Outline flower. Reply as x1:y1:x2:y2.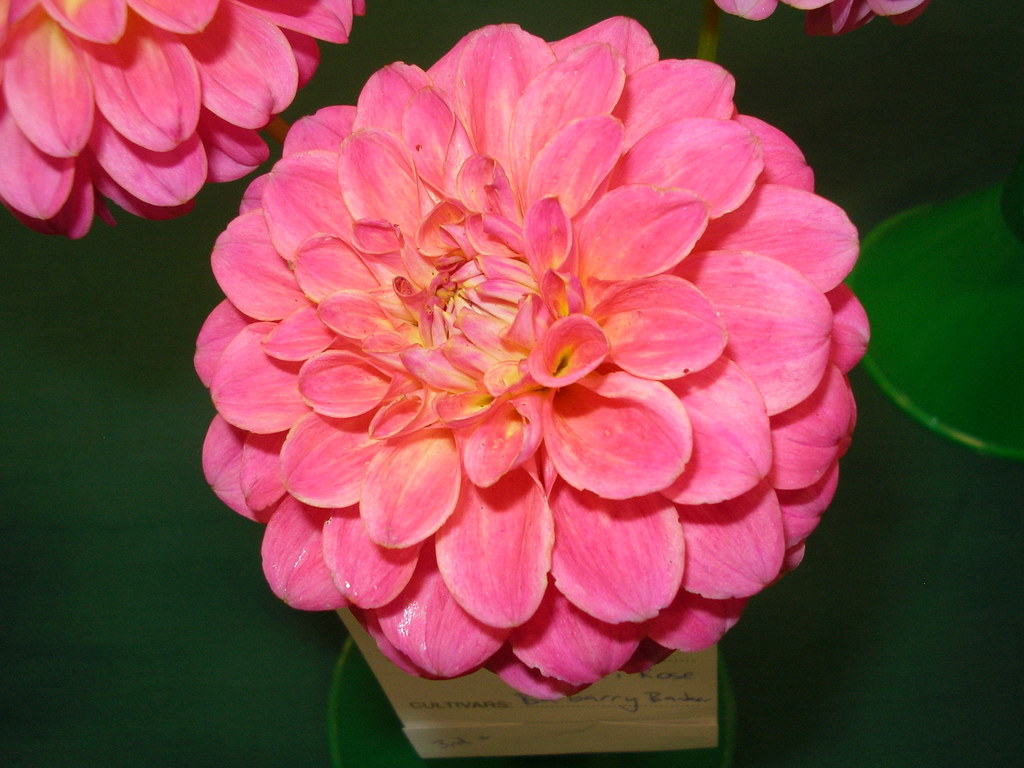
0:0:372:243.
